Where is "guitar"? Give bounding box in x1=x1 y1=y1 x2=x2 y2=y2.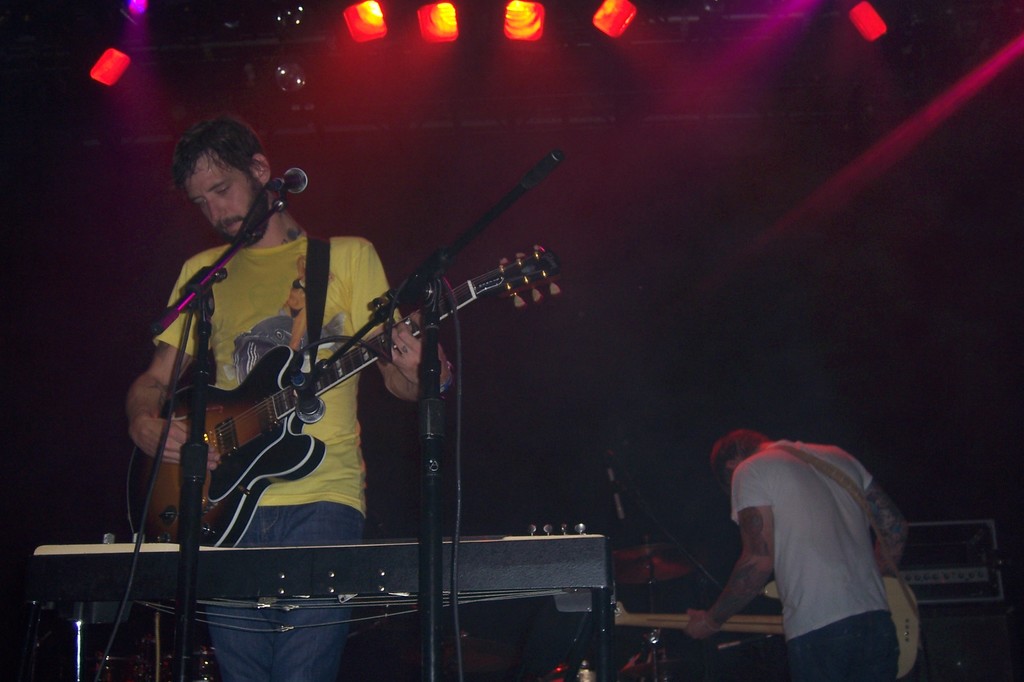
x1=127 y1=239 x2=562 y2=549.
